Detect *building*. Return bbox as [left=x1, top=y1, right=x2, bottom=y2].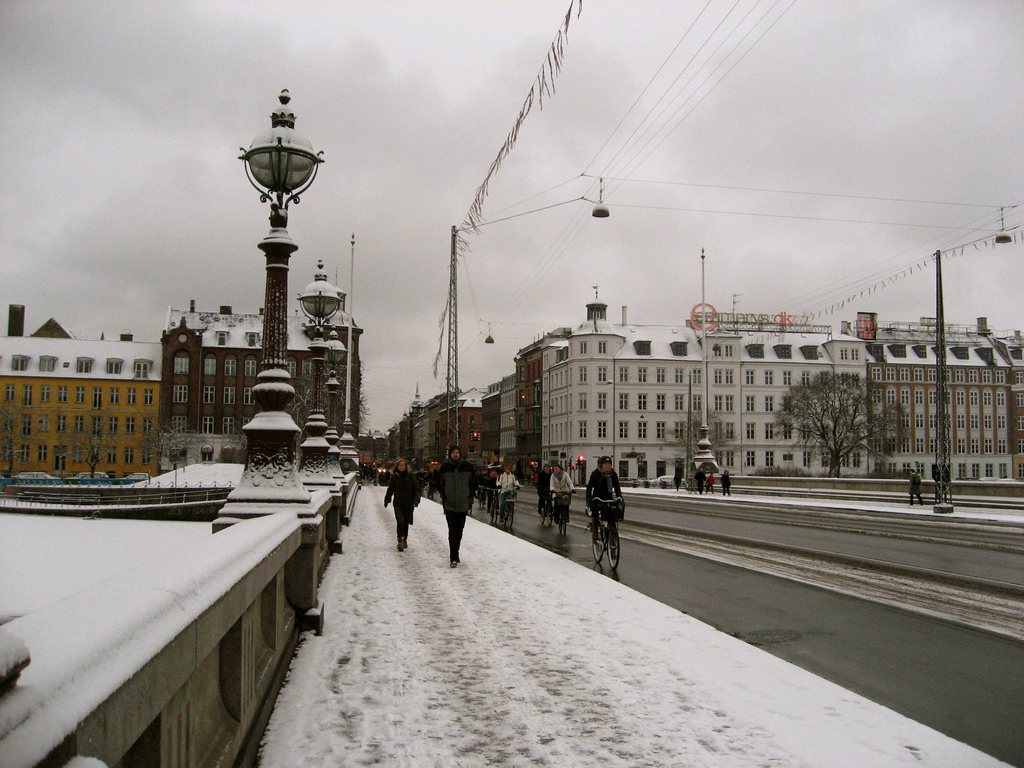
[left=160, top=291, right=364, bottom=479].
